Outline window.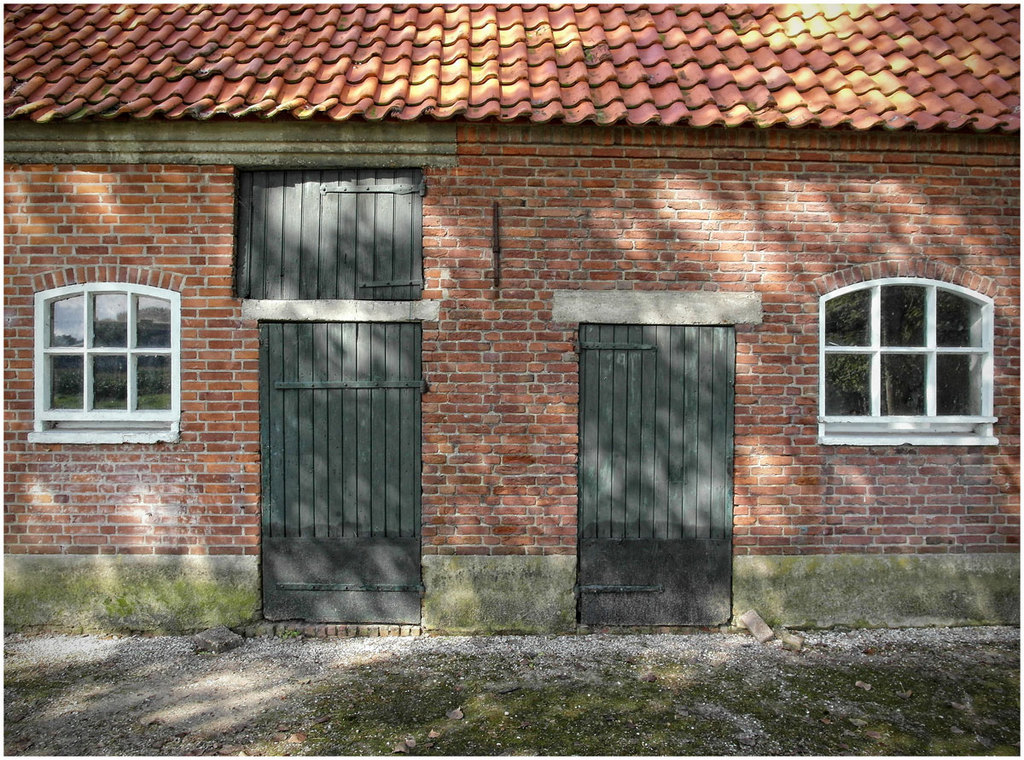
Outline: (left=29, top=273, right=183, bottom=441).
